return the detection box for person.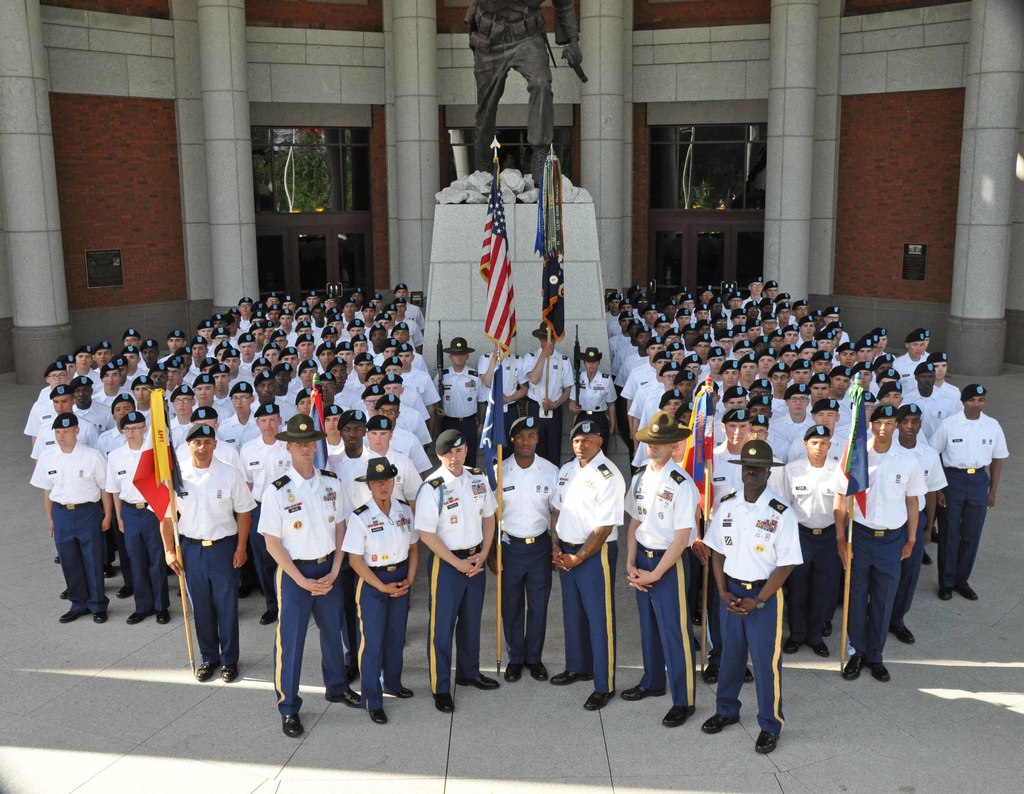
(x1=730, y1=325, x2=752, y2=346).
